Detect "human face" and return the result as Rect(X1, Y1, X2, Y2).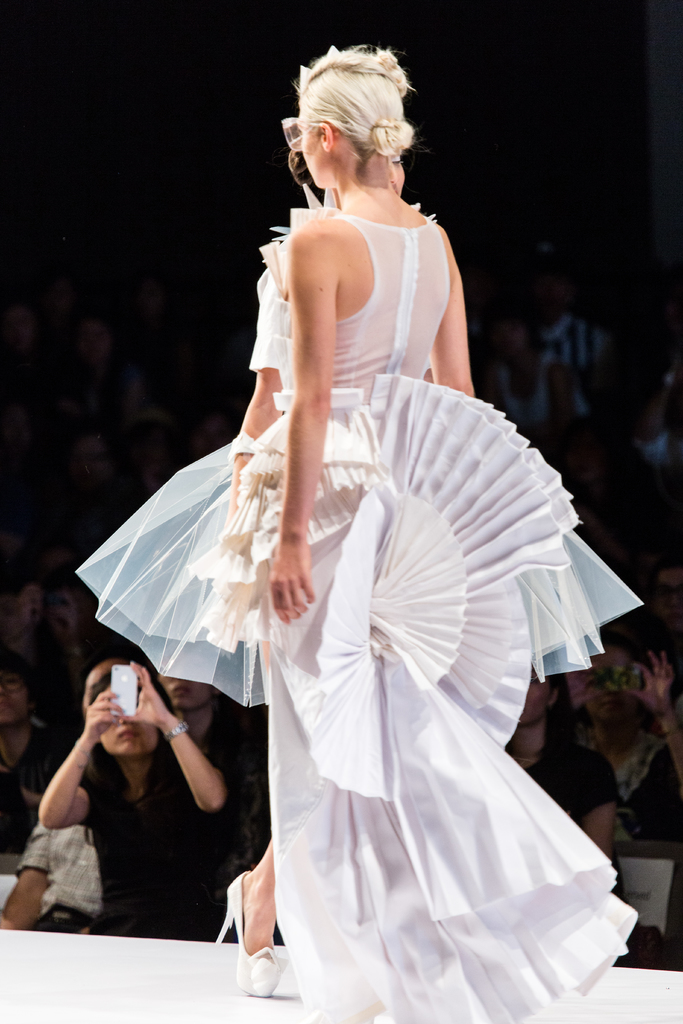
Rect(152, 660, 207, 713).
